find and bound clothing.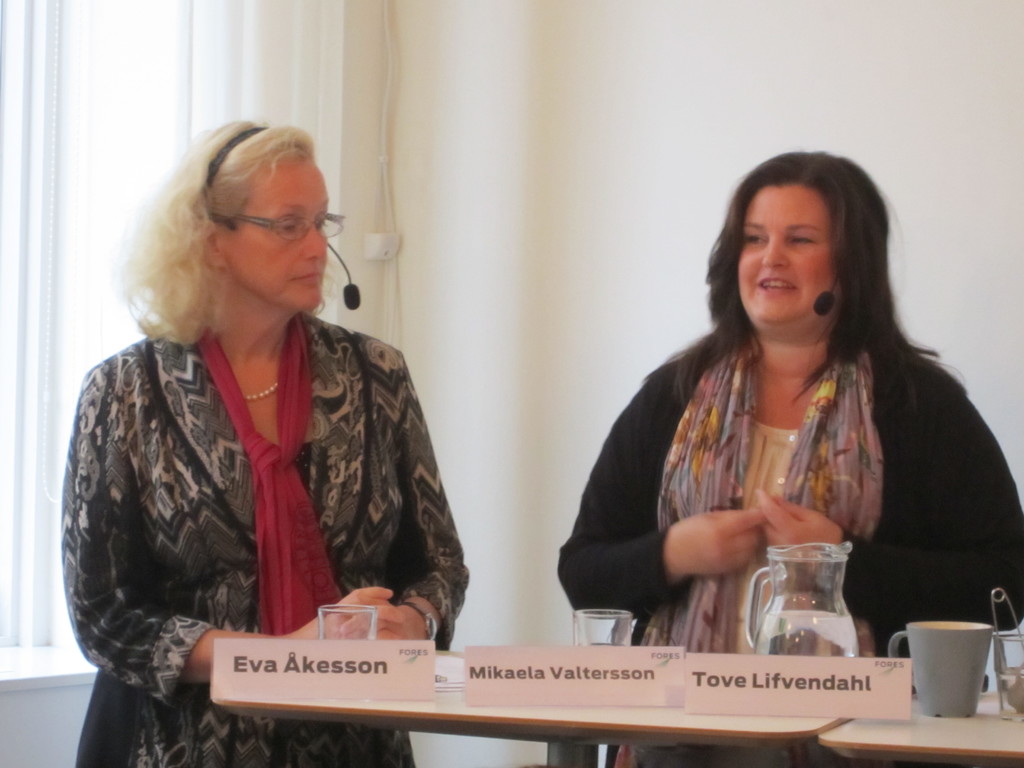
Bound: l=58, t=321, r=470, b=767.
